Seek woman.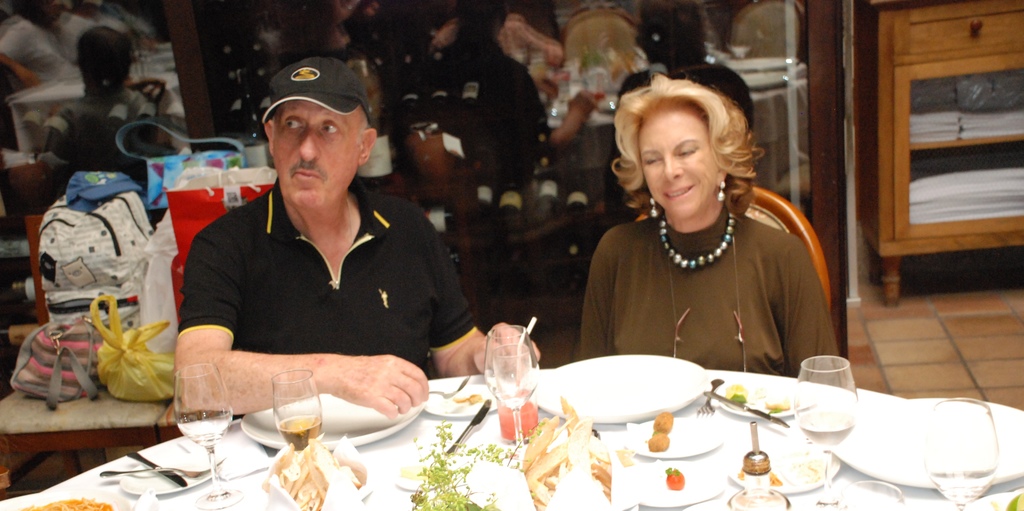
[left=577, top=76, right=846, bottom=384].
